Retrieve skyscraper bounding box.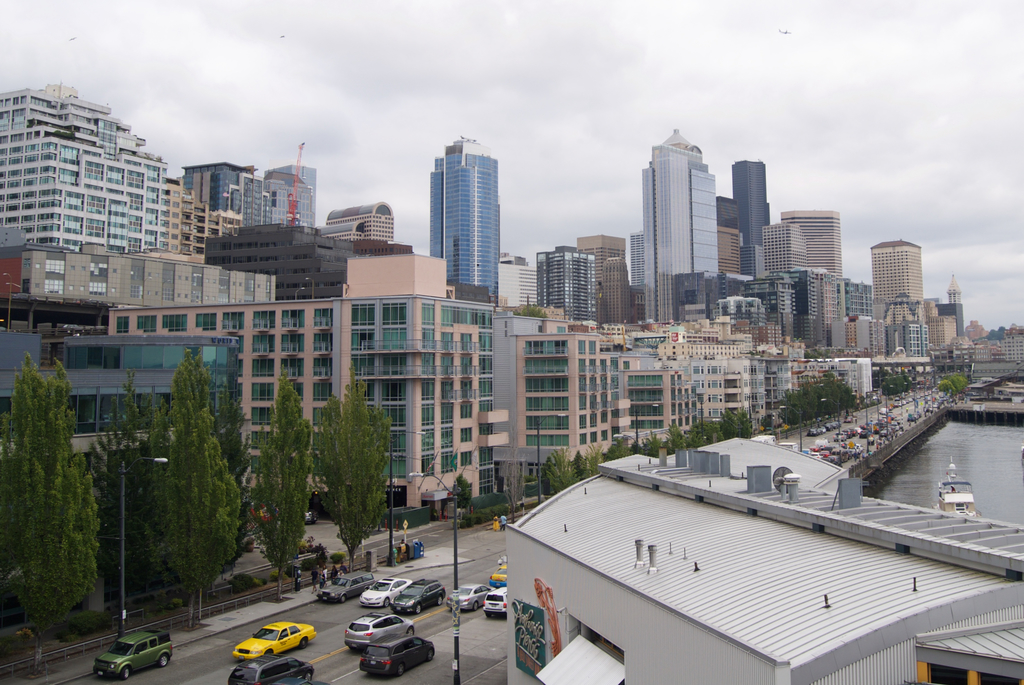
Bounding box: x1=266 y1=163 x2=319 y2=227.
